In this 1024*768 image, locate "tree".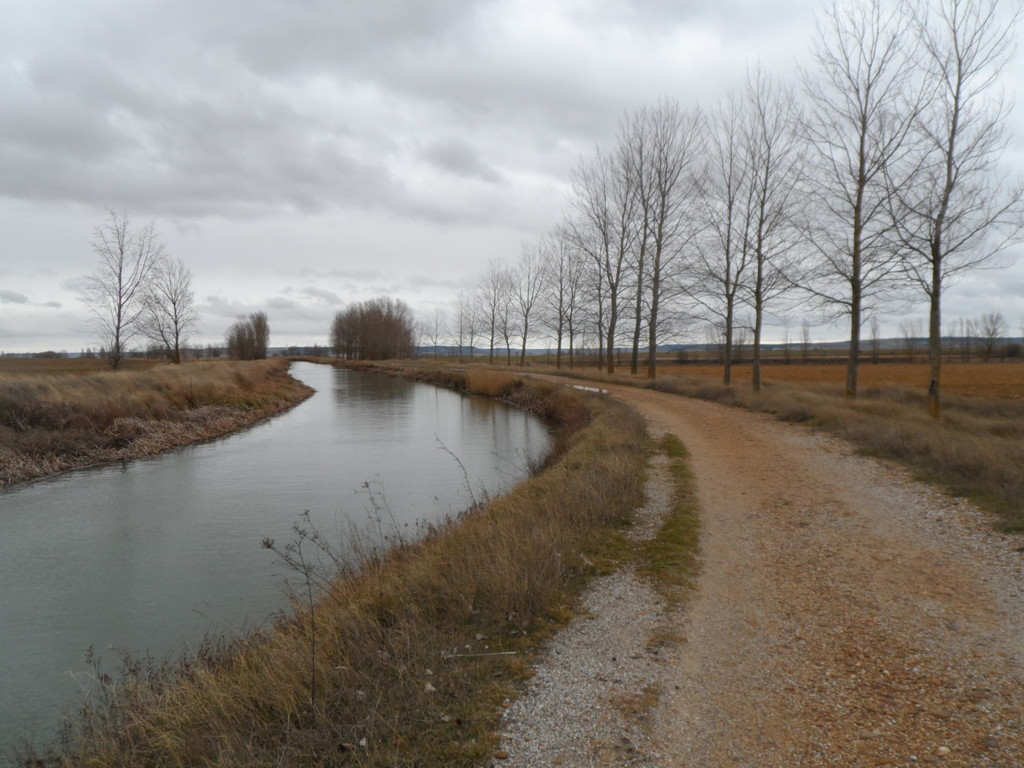
Bounding box: locate(527, 239, 598, 370).
